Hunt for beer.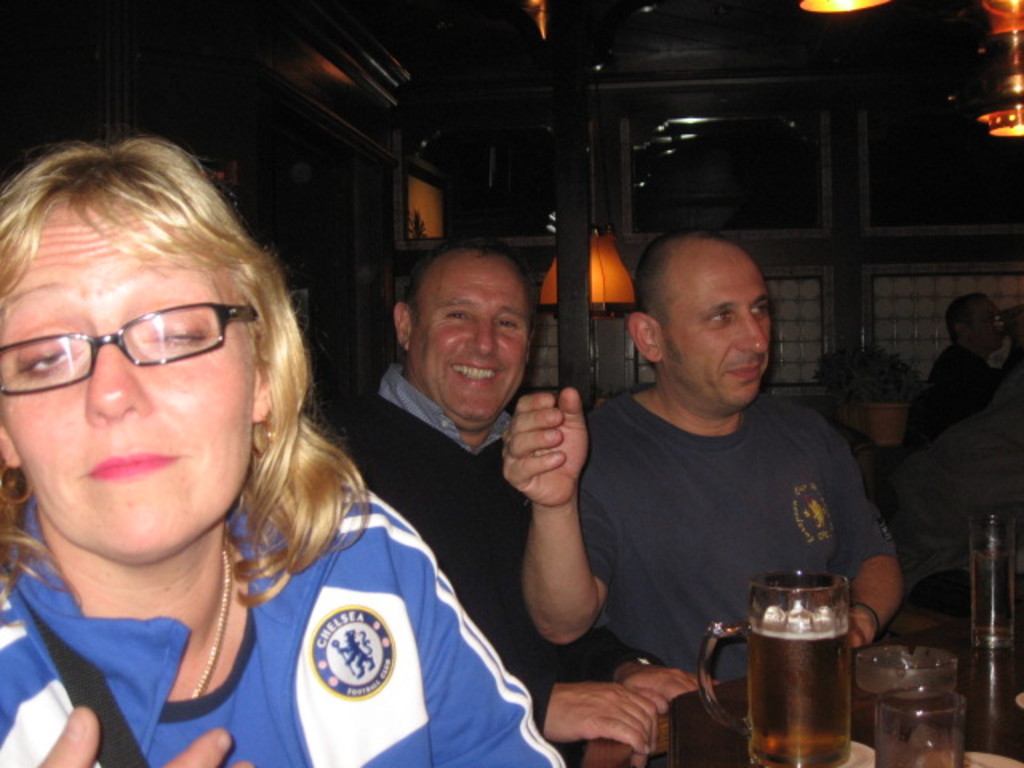
Hunted down at l=738, t=619, r=867, b=766.
